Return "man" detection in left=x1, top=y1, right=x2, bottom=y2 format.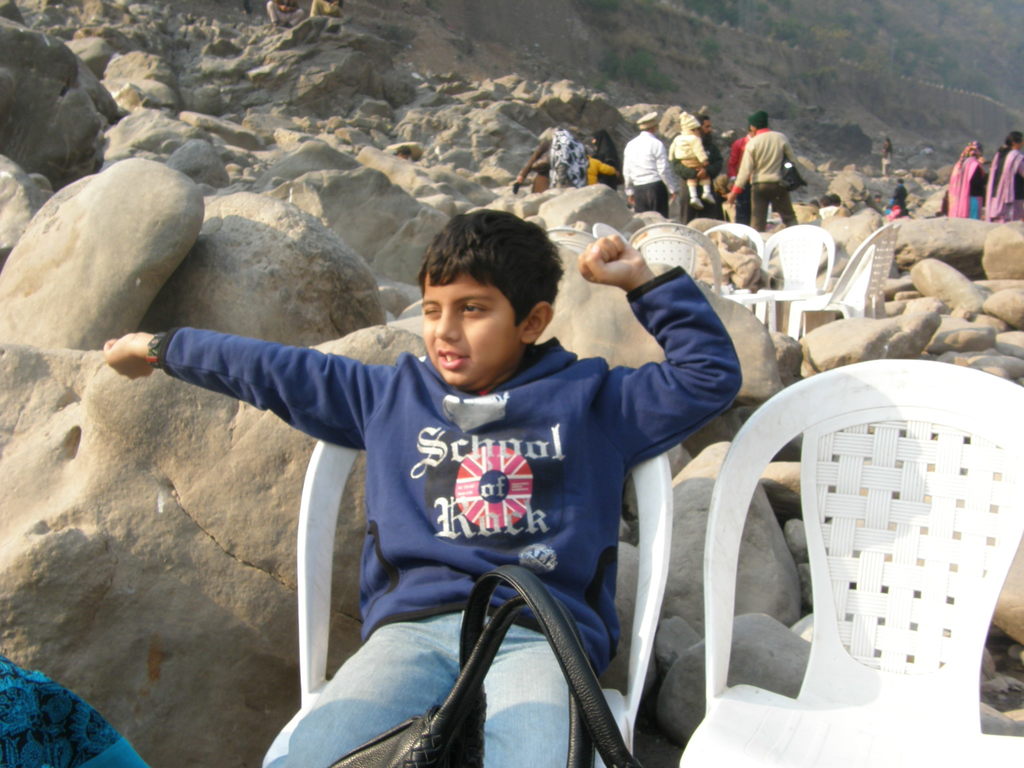
left=730, top=113, right=757, bottom=225.
